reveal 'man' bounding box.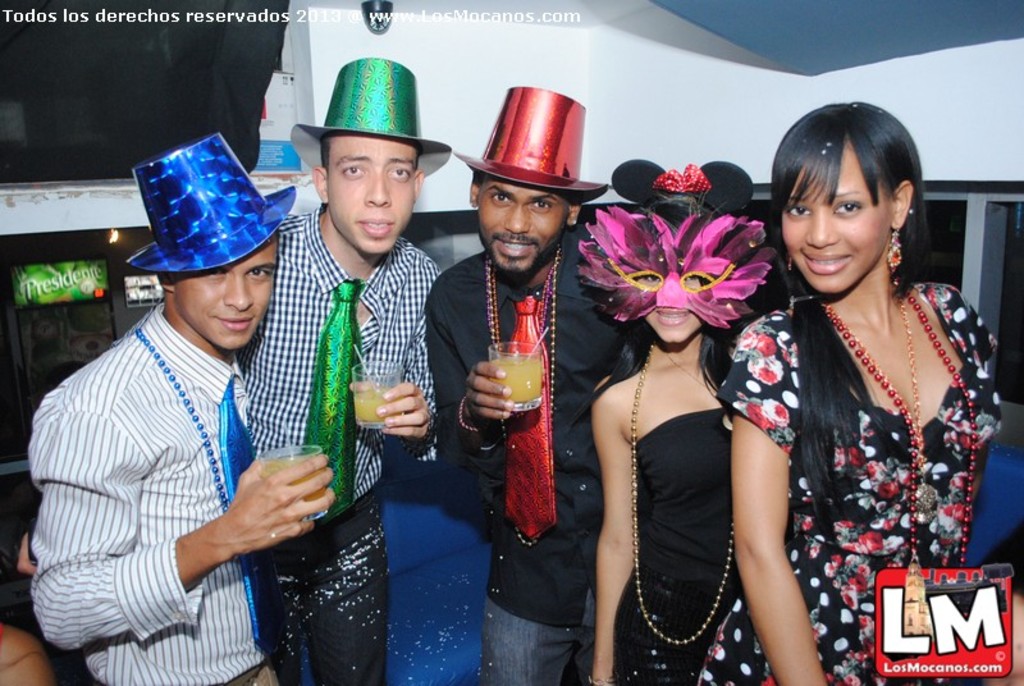
Revealed: bbox=(47, 166, 324, 685).
